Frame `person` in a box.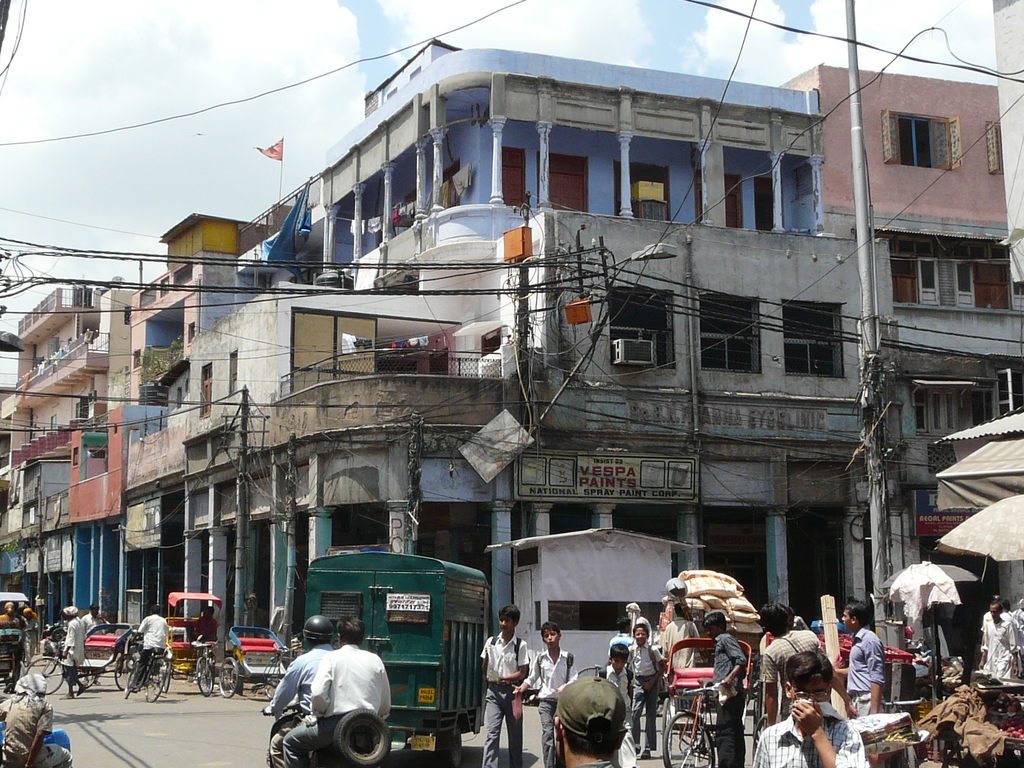
266 615 396 767.
